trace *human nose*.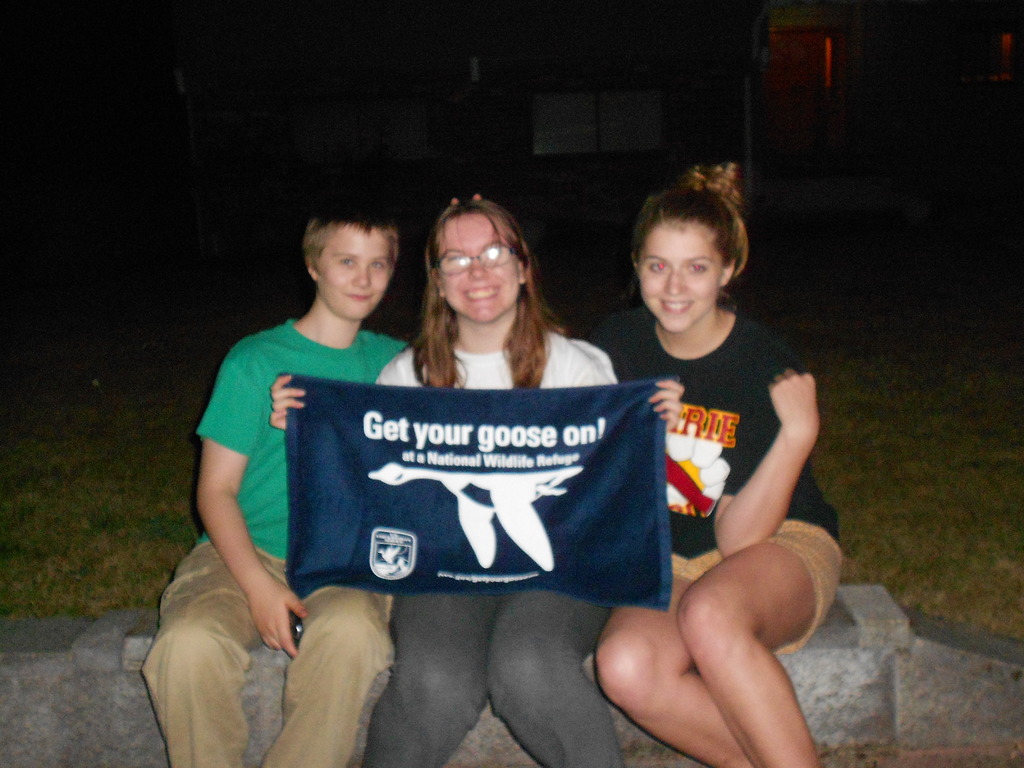
Traced to locate(351, 267, 372, 287).
